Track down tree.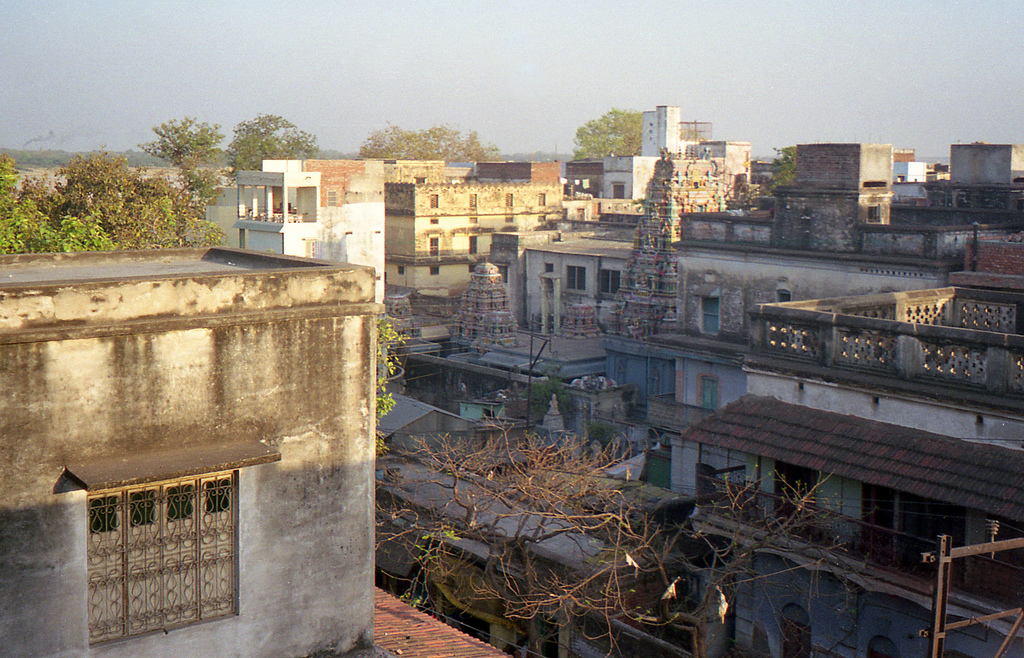
Tracked to Rect(355, 123, 508, 164).
